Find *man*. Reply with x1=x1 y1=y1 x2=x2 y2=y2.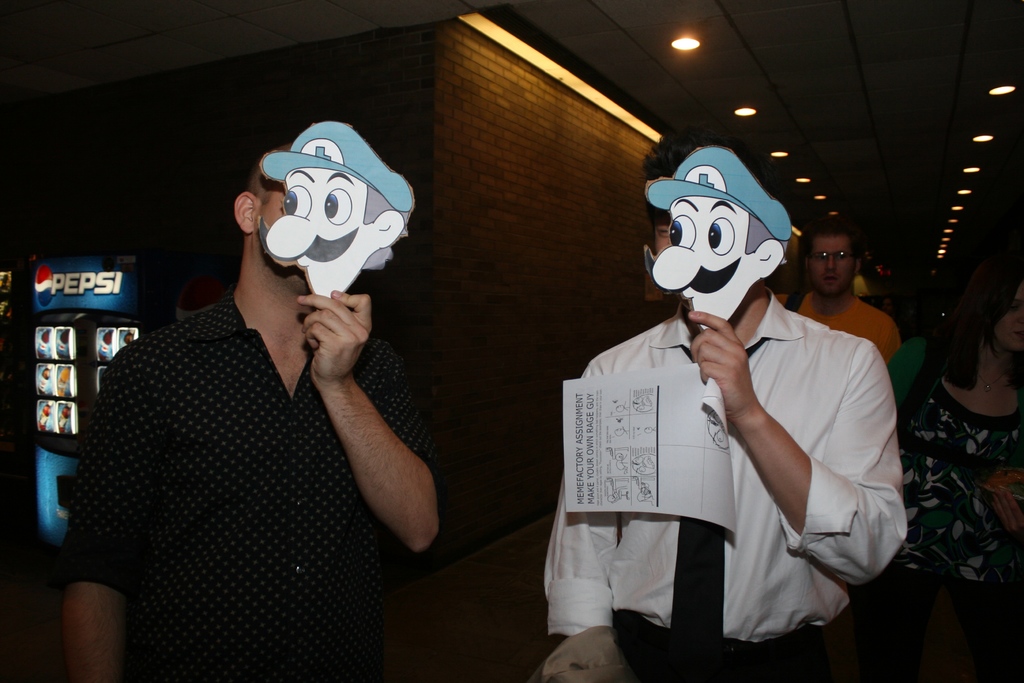
x1=56 y1=133 x2=435 y2=682.
